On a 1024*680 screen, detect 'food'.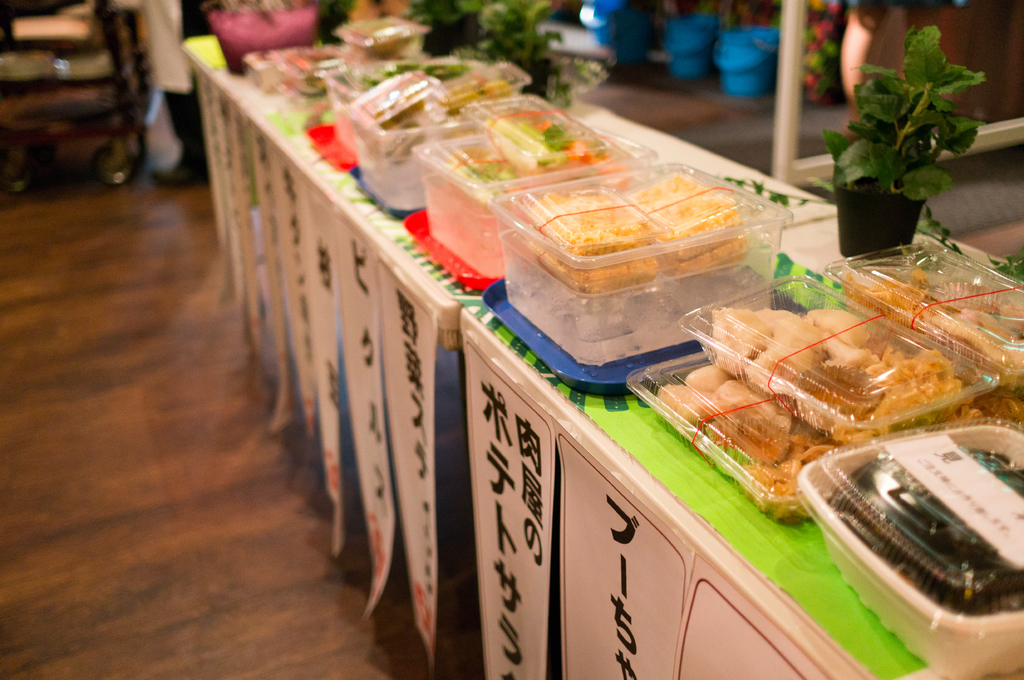
crop(525, 187, 645, 257).
